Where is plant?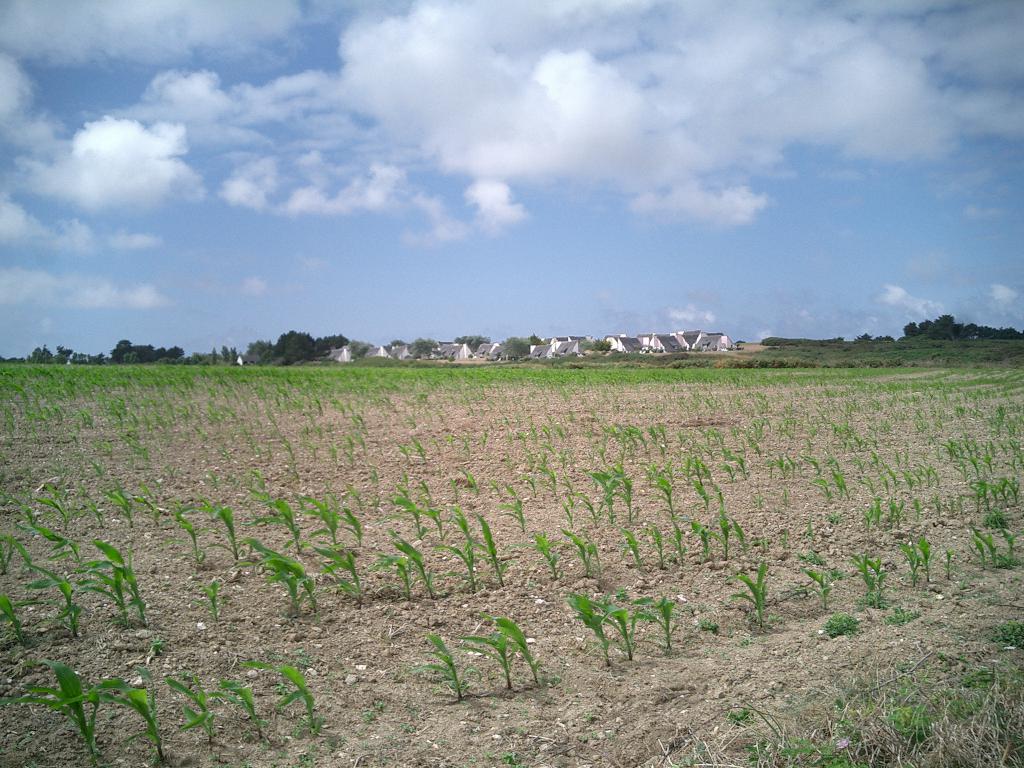
select_region(310, 545, 360, 602).
